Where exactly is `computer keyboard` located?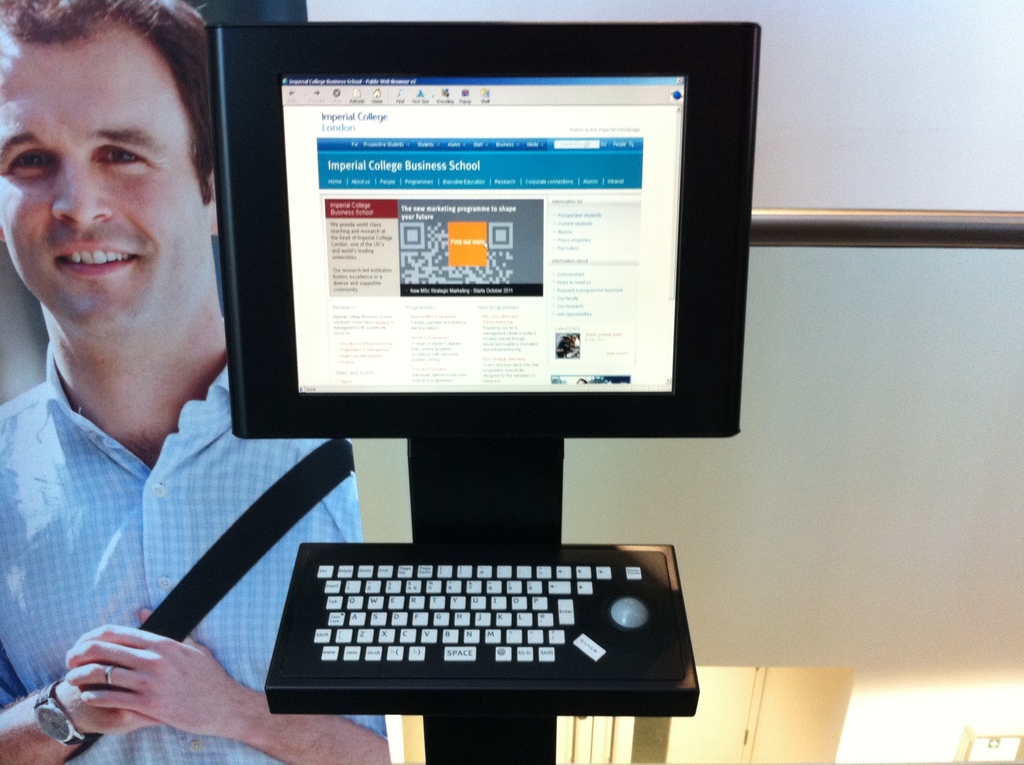
Its bounding box is select_region(316, 563, 643, 666).
